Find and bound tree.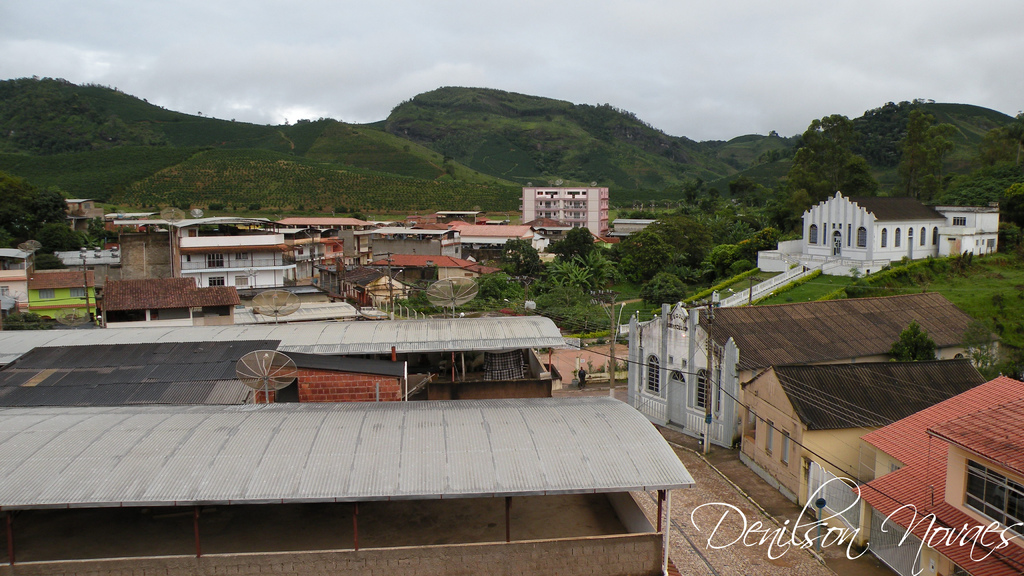
Bound: box(31, 246, 64, 270).
